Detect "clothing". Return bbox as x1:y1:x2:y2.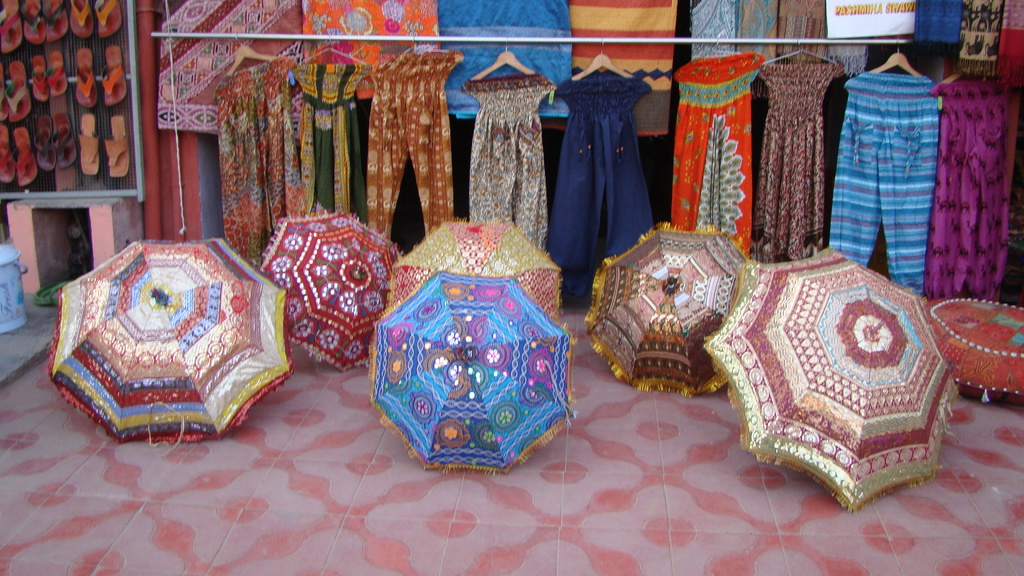
439:0:572:123.
